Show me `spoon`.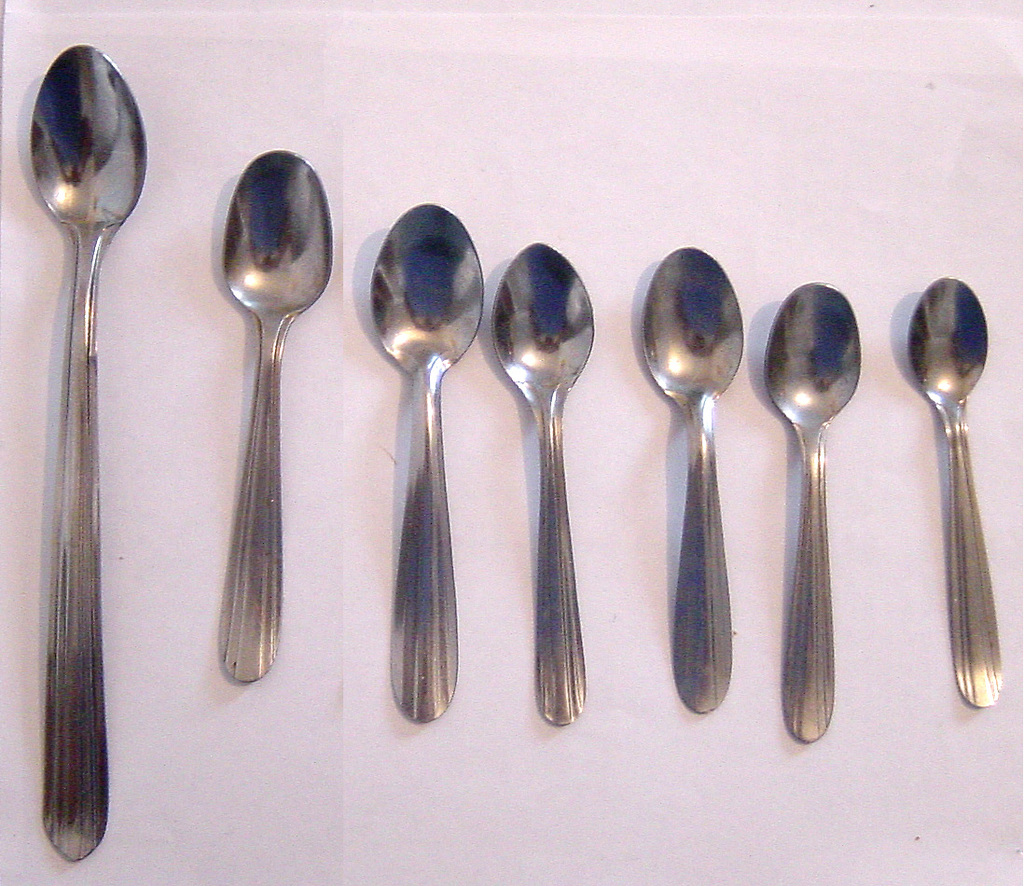
`spoon` is here: BBox(908, 273, 1001, 709).
